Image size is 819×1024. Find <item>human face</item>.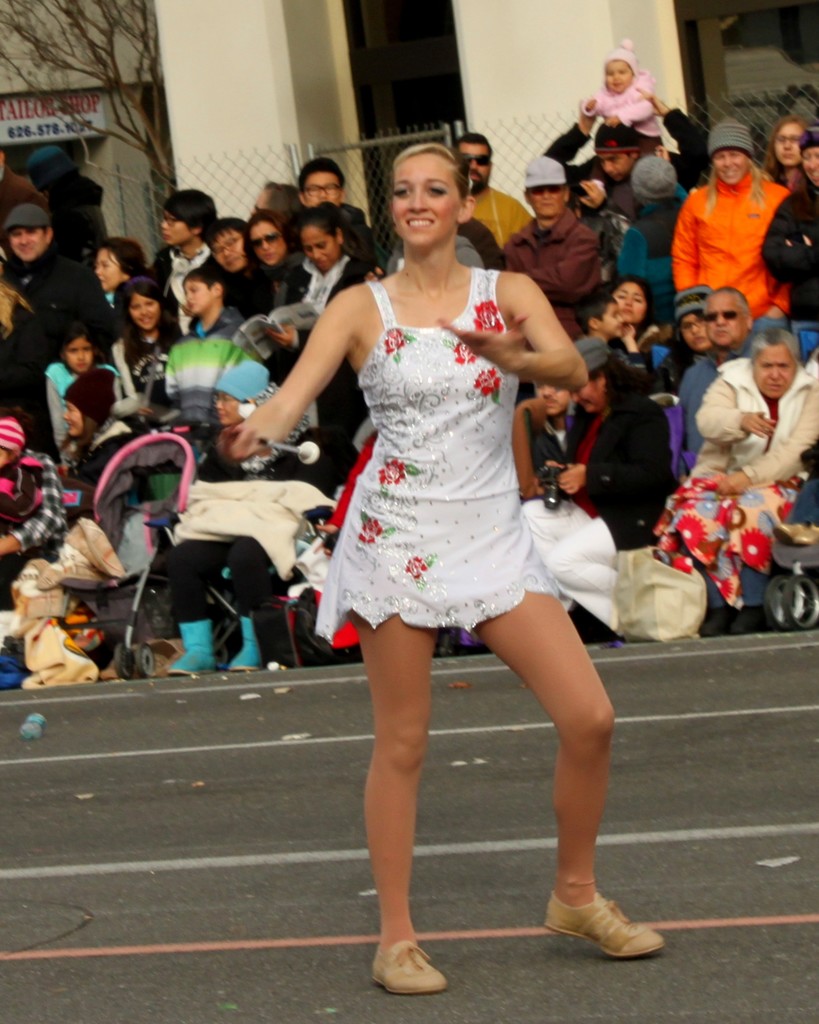
bbox(389, 154, 458, 237).
